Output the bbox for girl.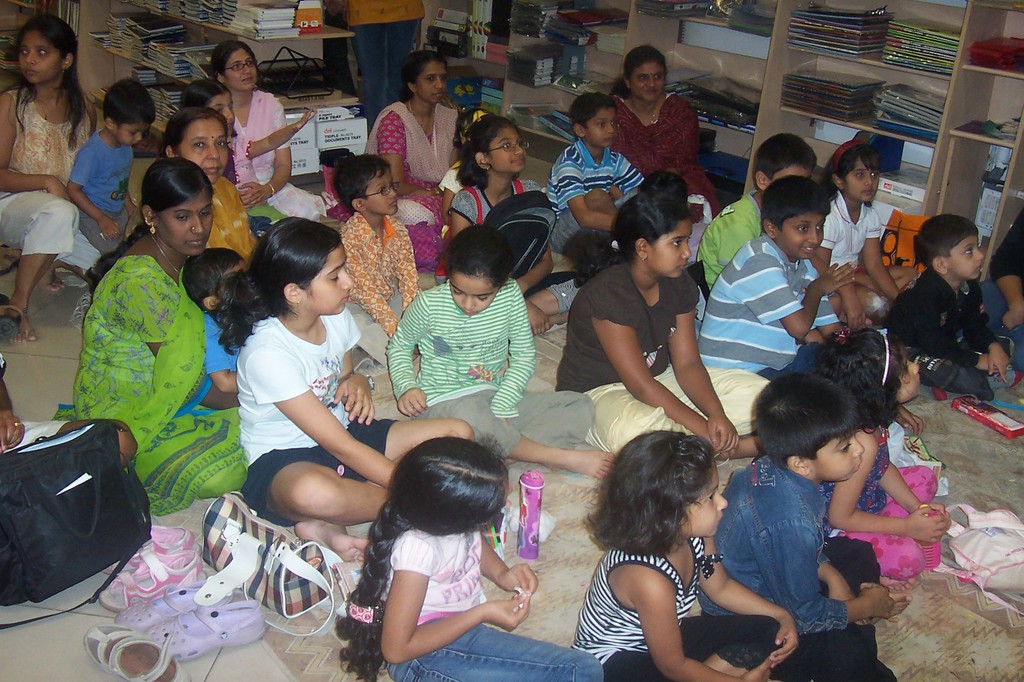
{"left": 450, "top": 109, "right": 582, "bottom": 333}.
